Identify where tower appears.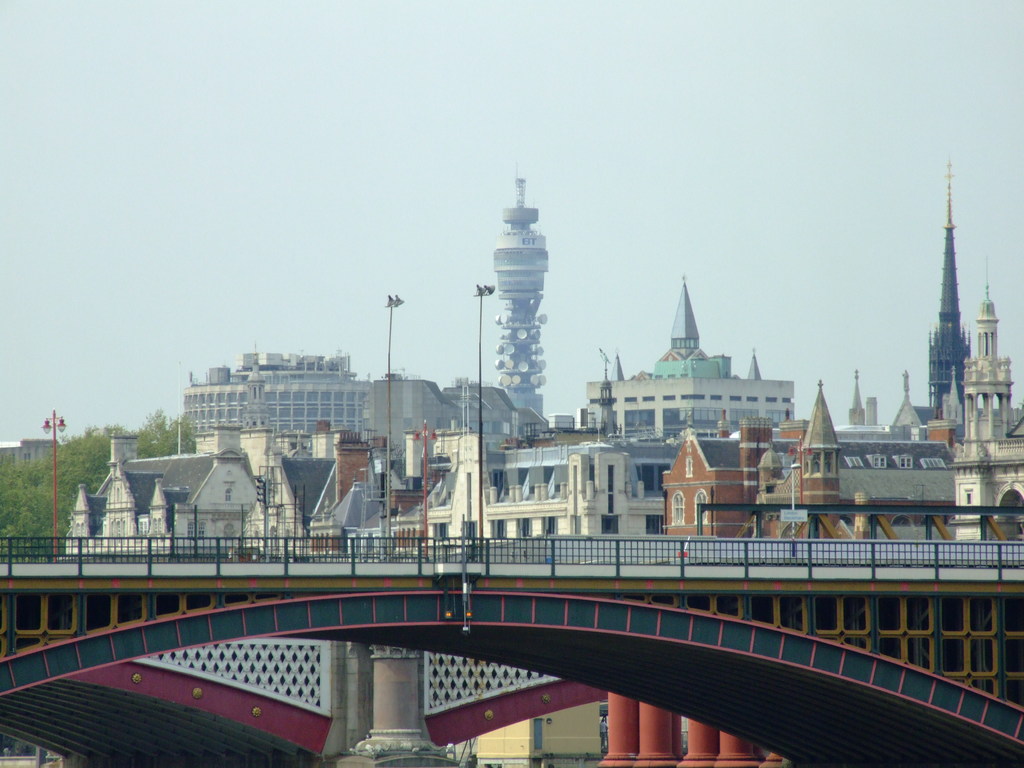
Appears at box=[492, 161, 551, 420].
